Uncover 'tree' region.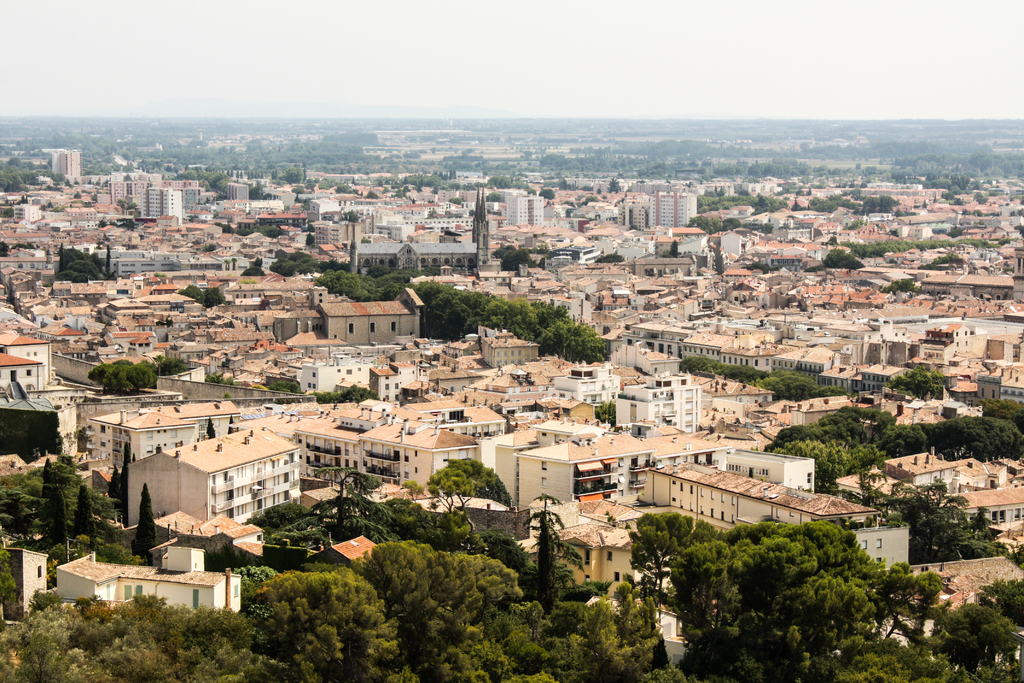
Uncovered: region(824, 247, 866, 268).
